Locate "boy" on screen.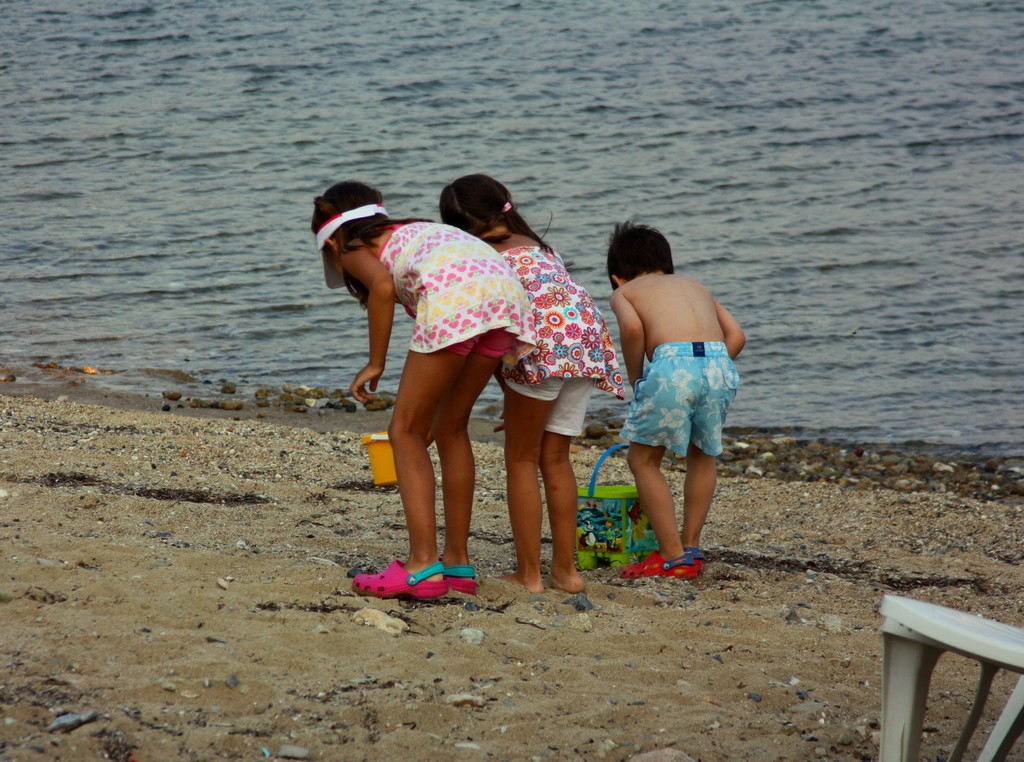
On screen at (605, 216, 745, 573).
